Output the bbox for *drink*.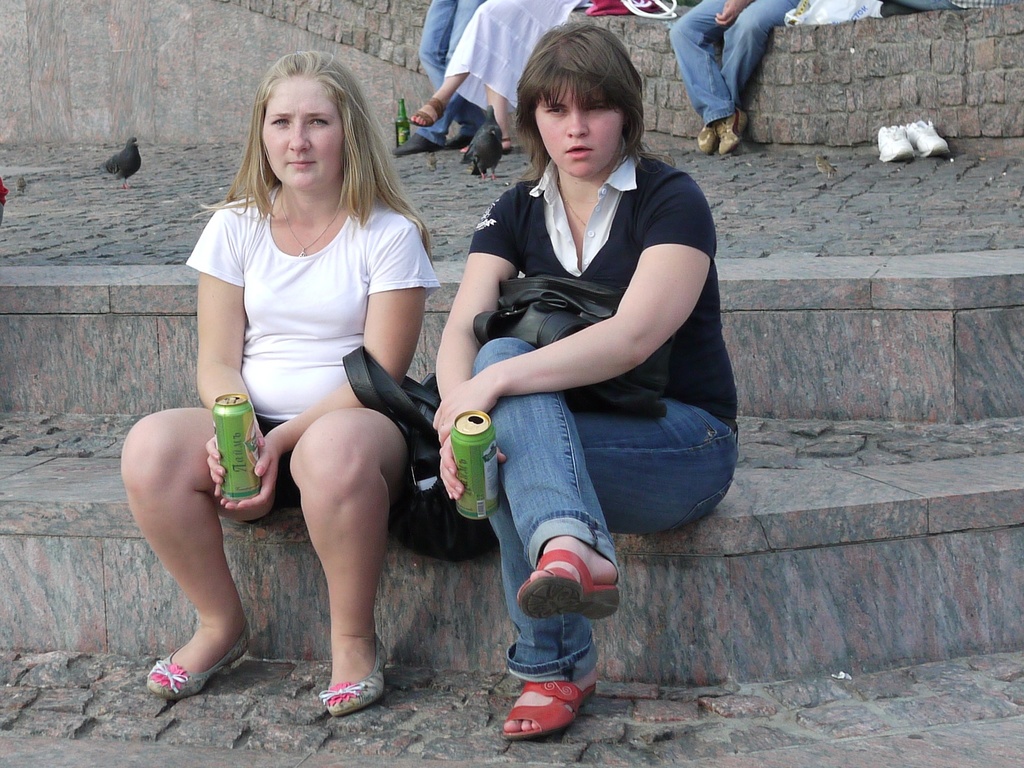
214,396,264,500.
